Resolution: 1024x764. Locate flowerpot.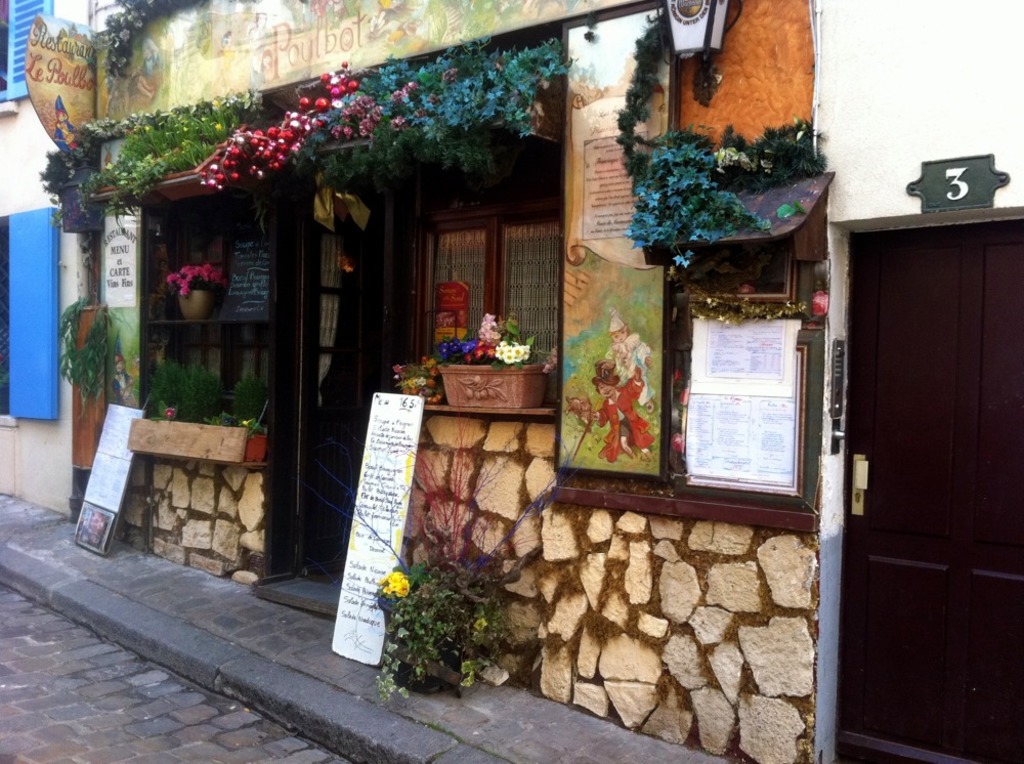
Rect(177, 288, 216, 321).
